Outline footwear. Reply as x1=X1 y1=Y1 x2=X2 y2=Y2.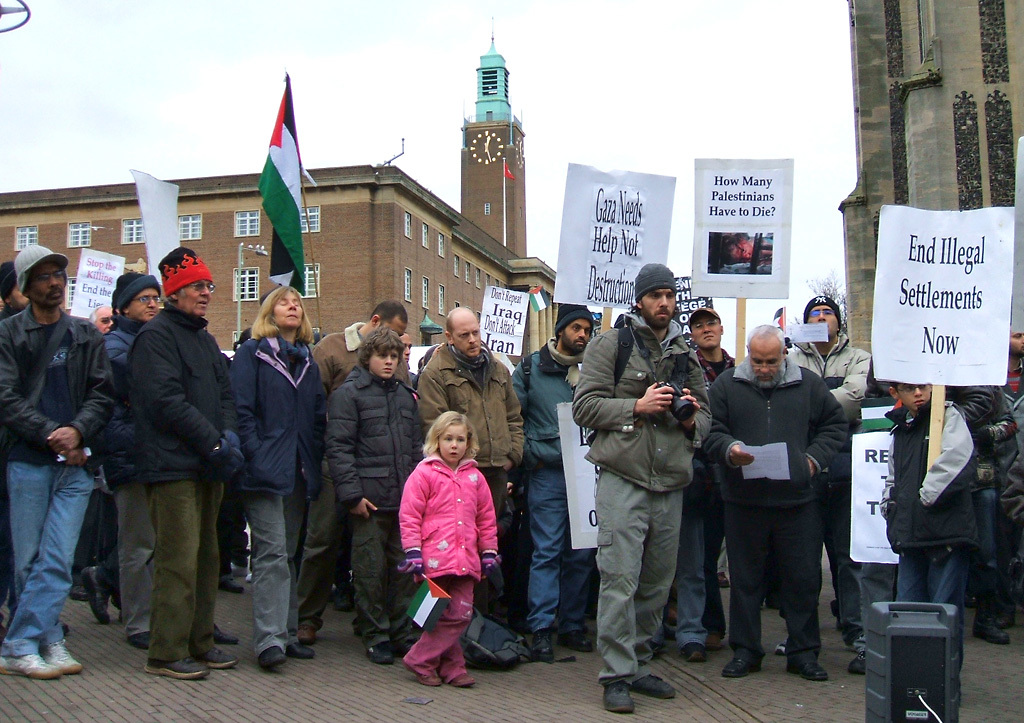
x1=298 y1=624 x2=318 y2=645.
